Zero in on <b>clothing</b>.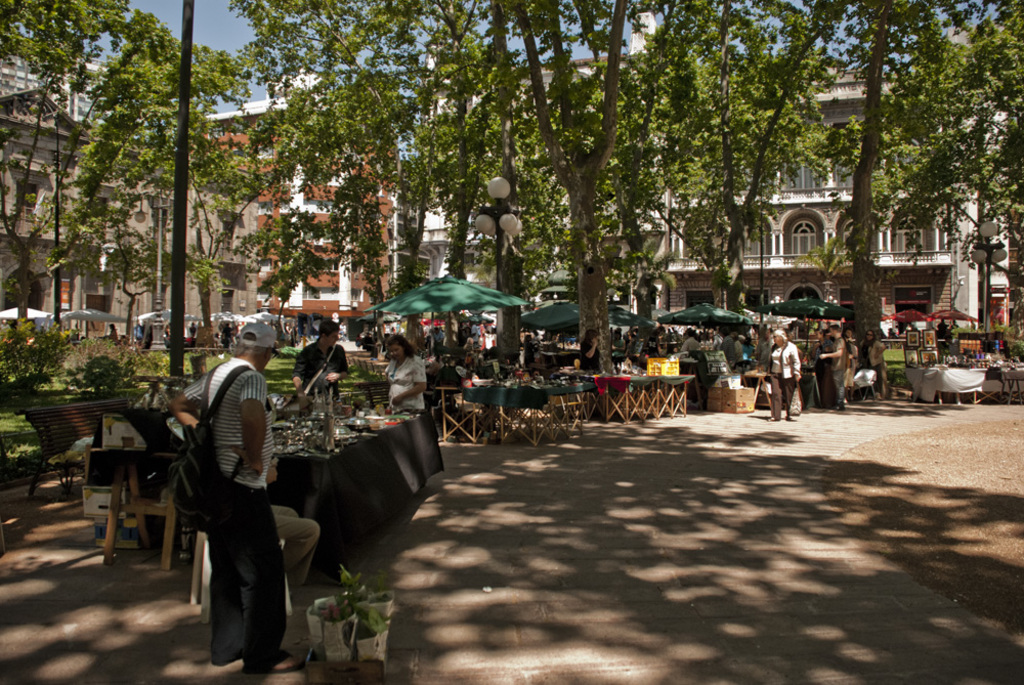
Zeroed in: bbox(385, 358, 428, 409).
